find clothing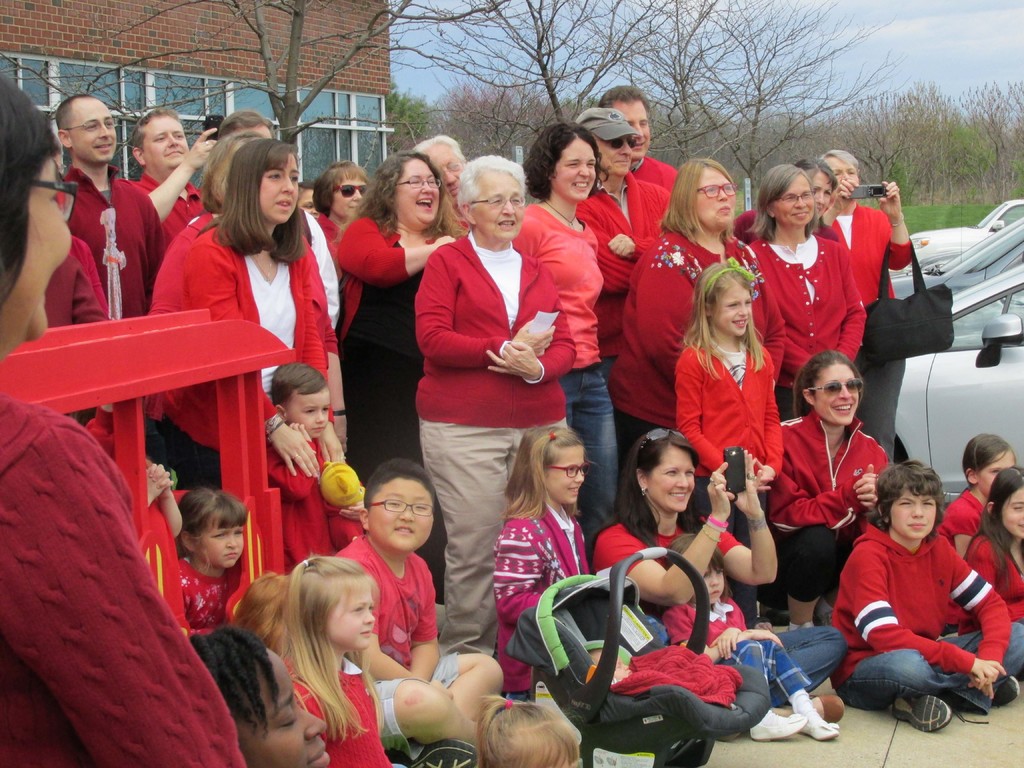
<bbox>48, 260, 106, 324</bbox>
